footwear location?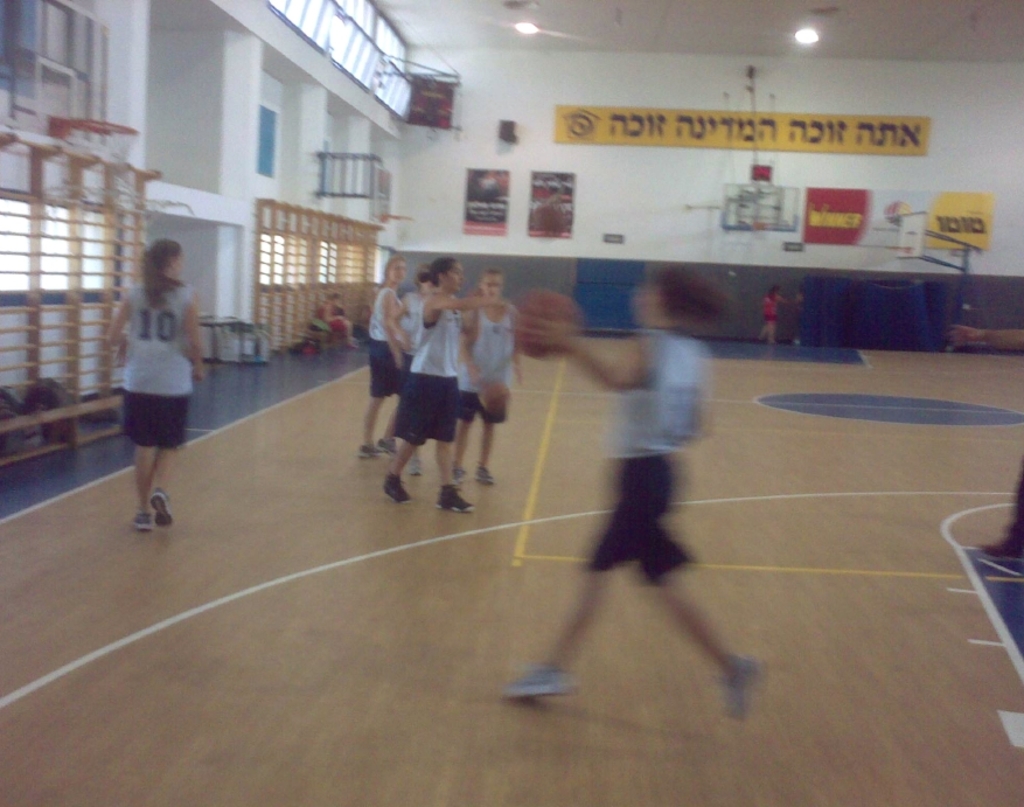
{"left": 987, "top": 527, "right": 1023, "bottom": 562}
